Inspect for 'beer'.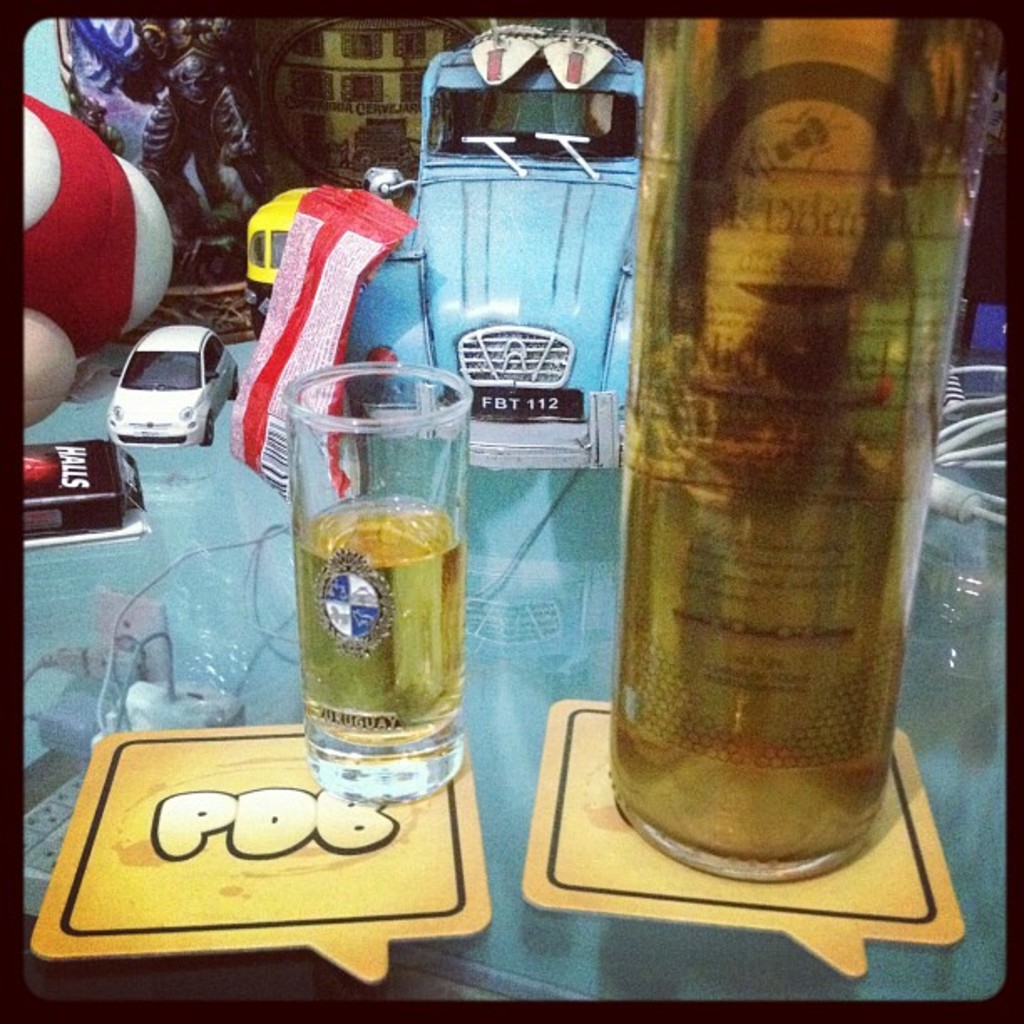
Inspection: <region>269, 353, 463, 798</region>.
